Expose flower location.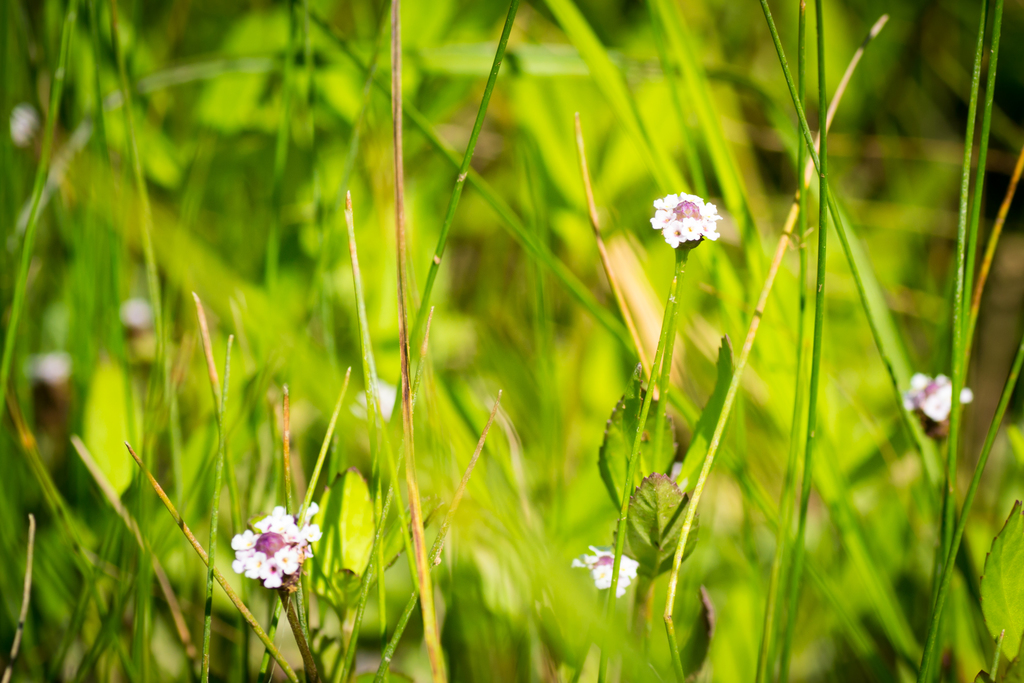
Exposed at {"x1": 657, "y1": 182, "x2": 735, "y2": 244}.
